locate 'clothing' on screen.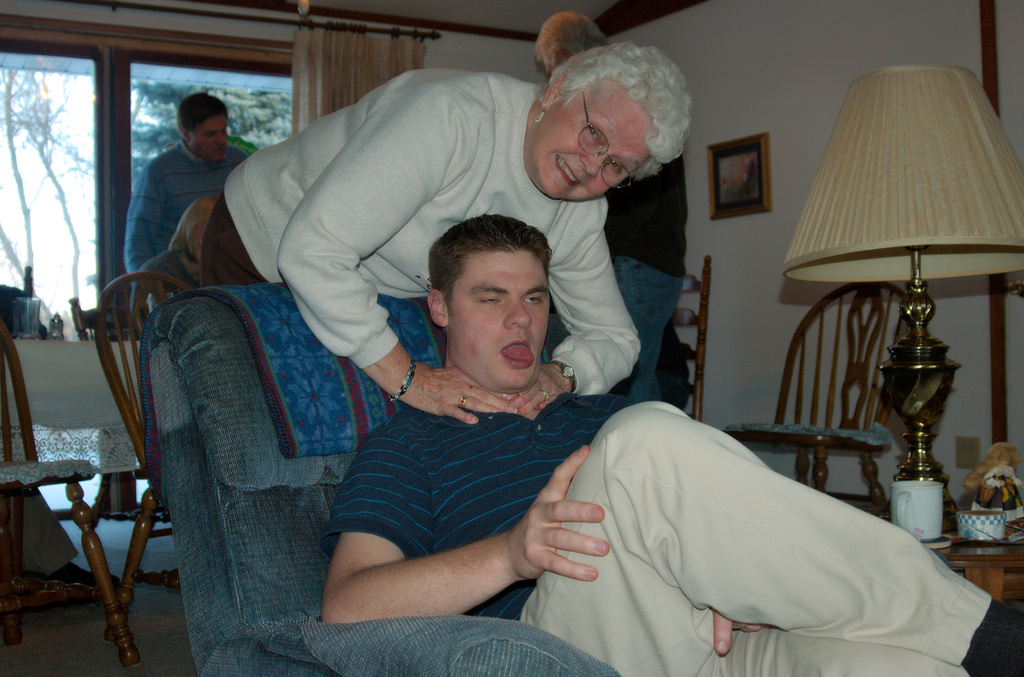
On screen at pyautogui.locateOnScreen(321, 391, 997, 676).
